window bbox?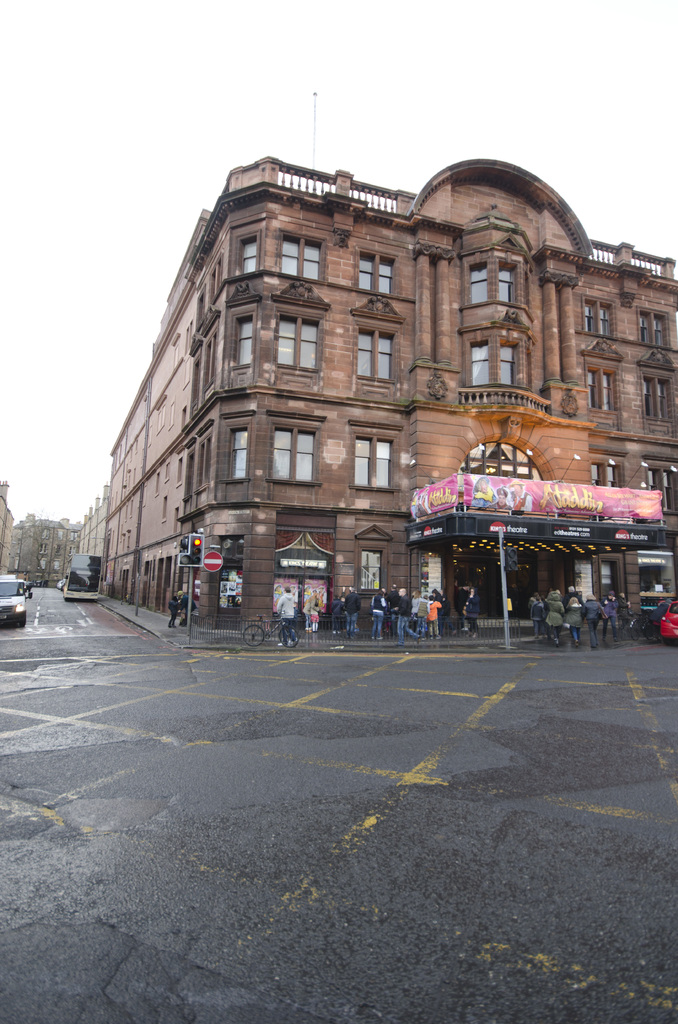
BBox(498, 344, 516, 393)
